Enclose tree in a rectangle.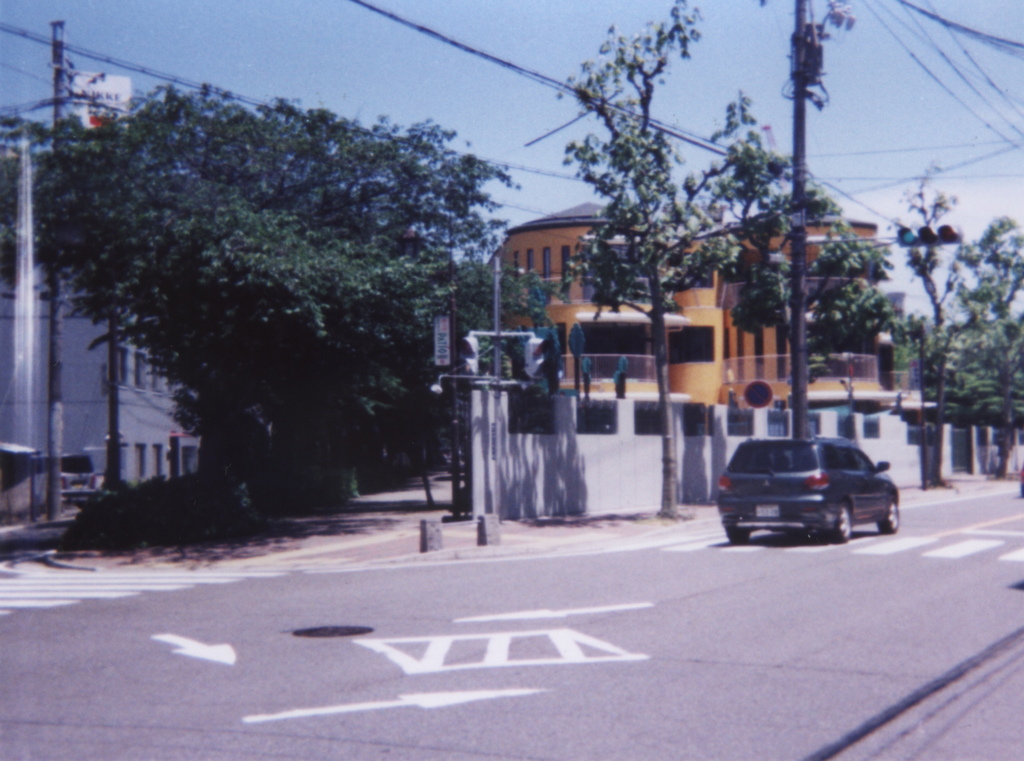
692/94/843/329.
